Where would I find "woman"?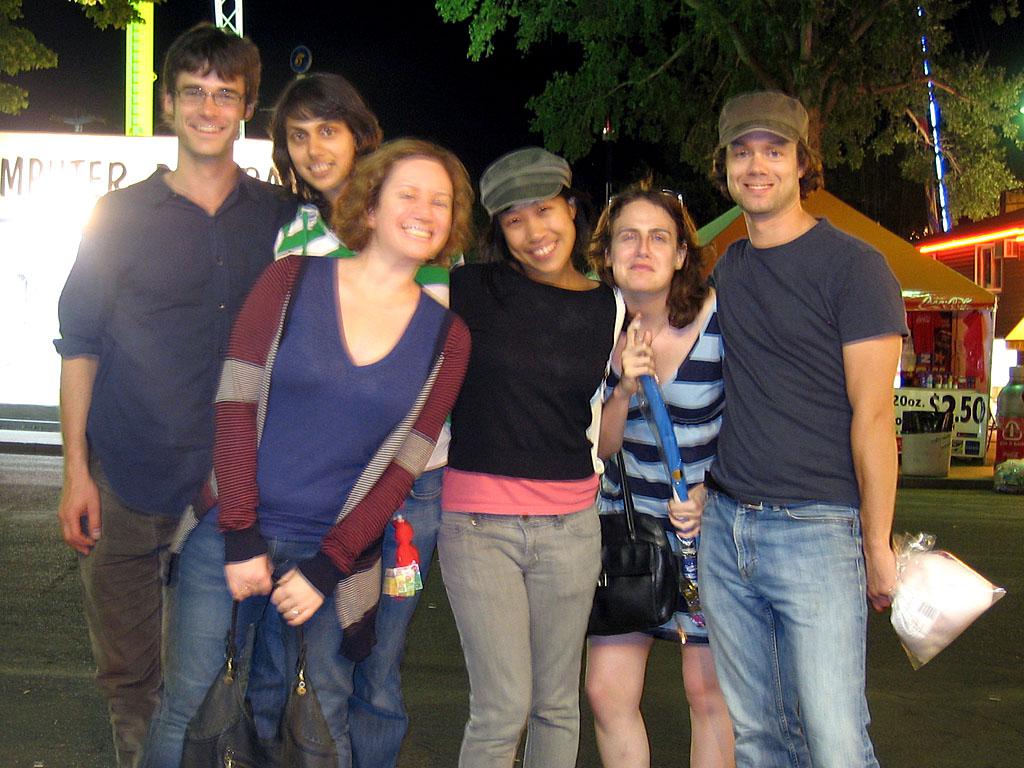
At 452,148,637,767.
